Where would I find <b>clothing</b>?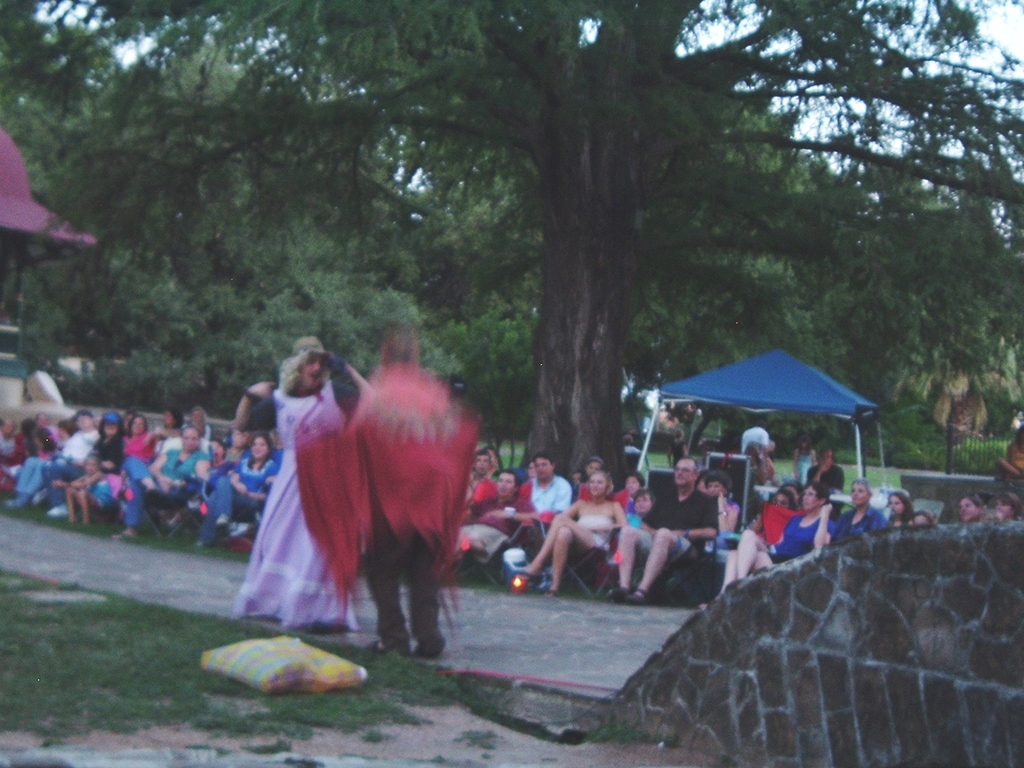
At crop(718, 514, 844, 590).
